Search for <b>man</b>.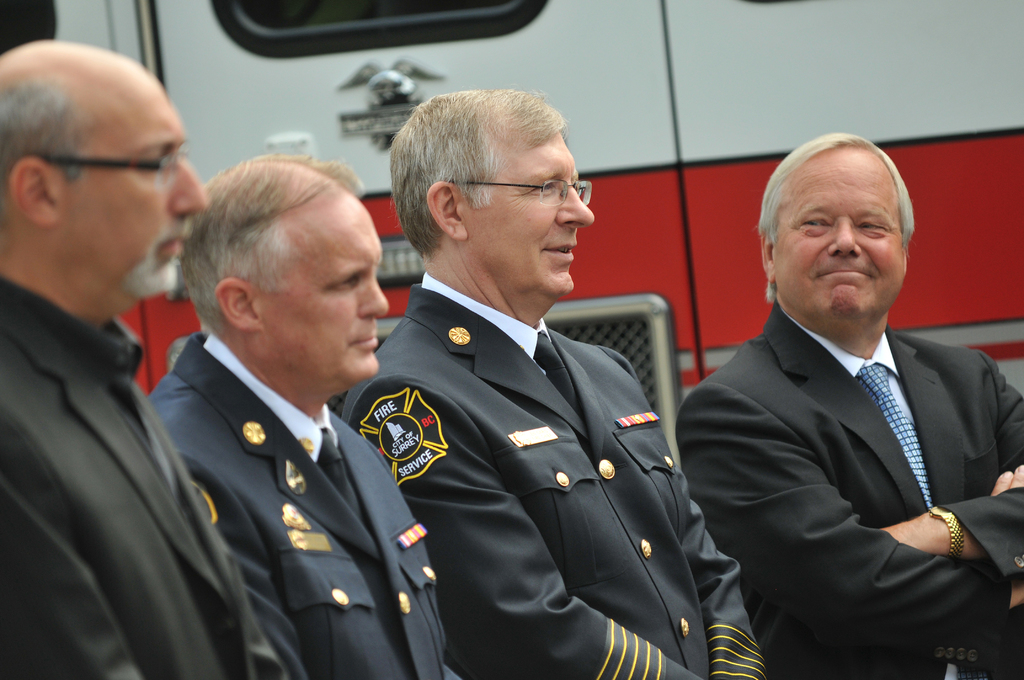
Found at Rect(140, 153, 486, 674).
